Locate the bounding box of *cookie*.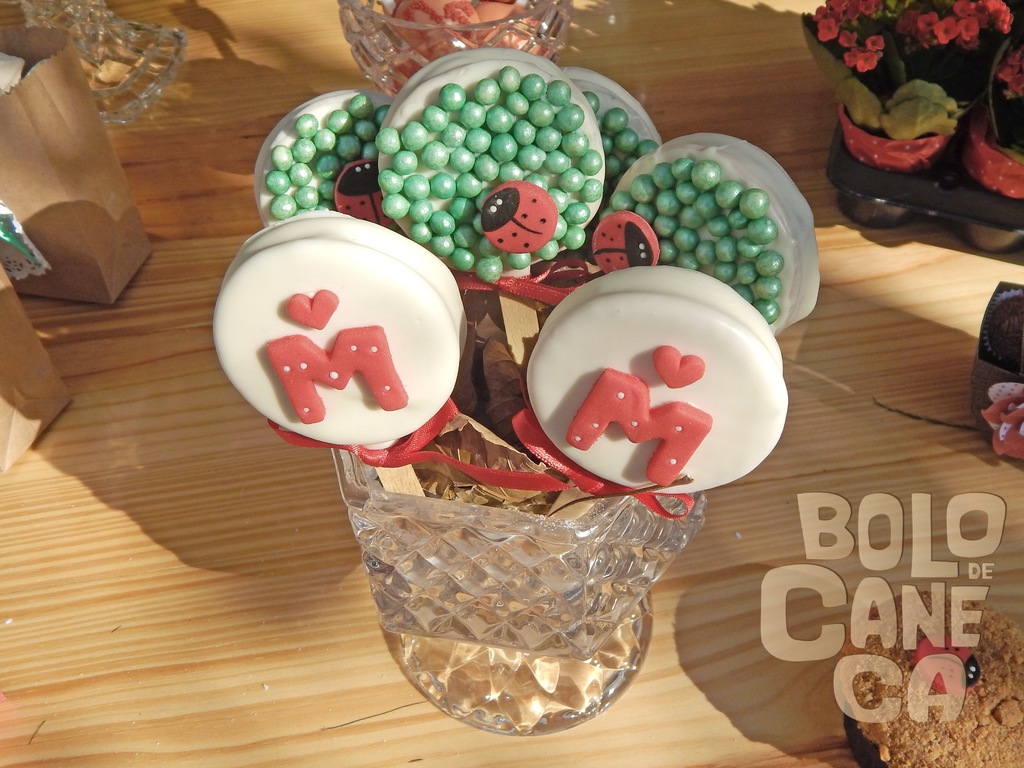
Bounding box: region(844, 580, 1023, 767).
